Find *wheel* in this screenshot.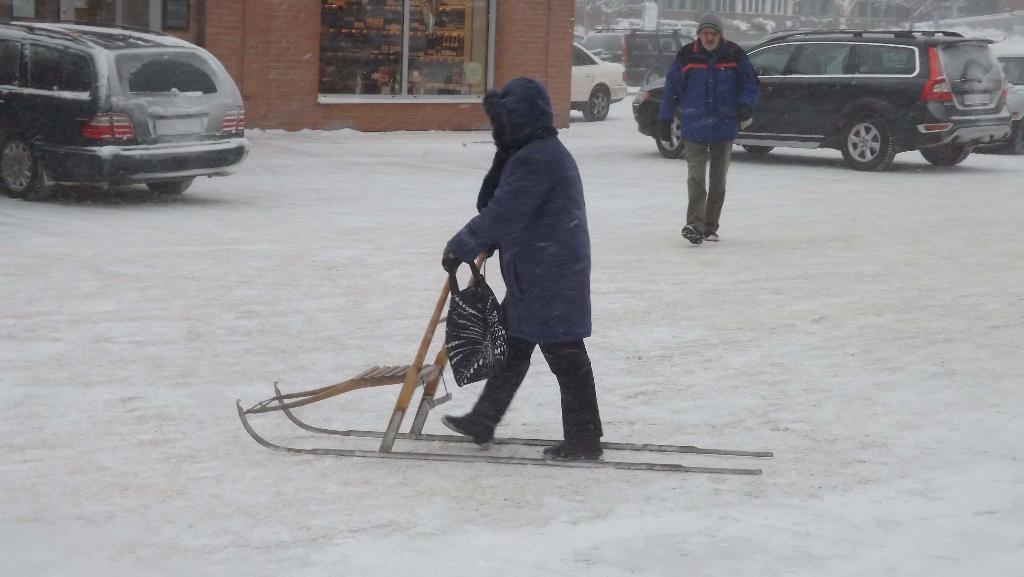
The bounding box for *wheel* is pyautogui.locateOnScreen(0, 134, 52, 197).
